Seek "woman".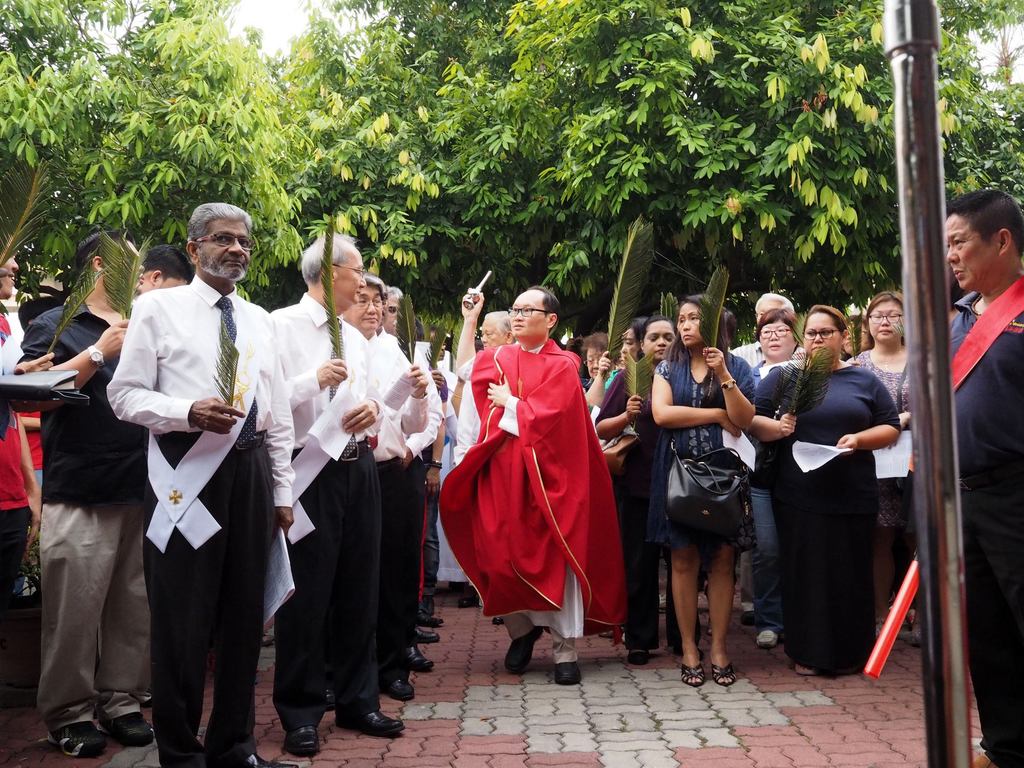
(337, 278, 424, 733).
